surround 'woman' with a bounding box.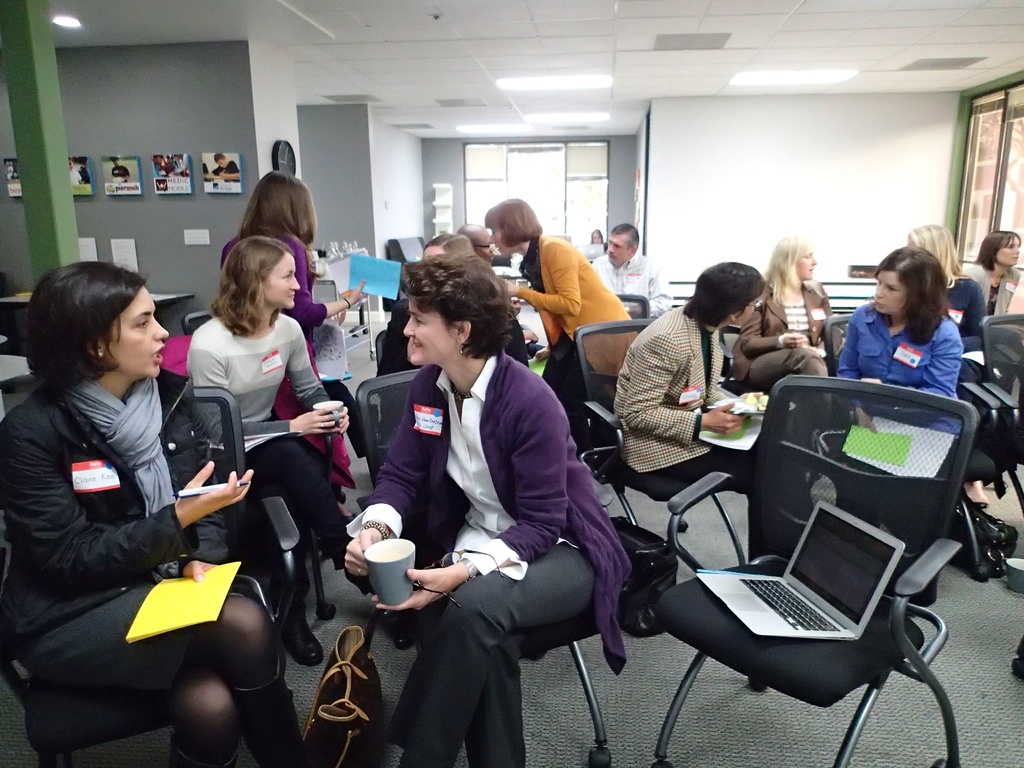
343, 255, 636, 767.
